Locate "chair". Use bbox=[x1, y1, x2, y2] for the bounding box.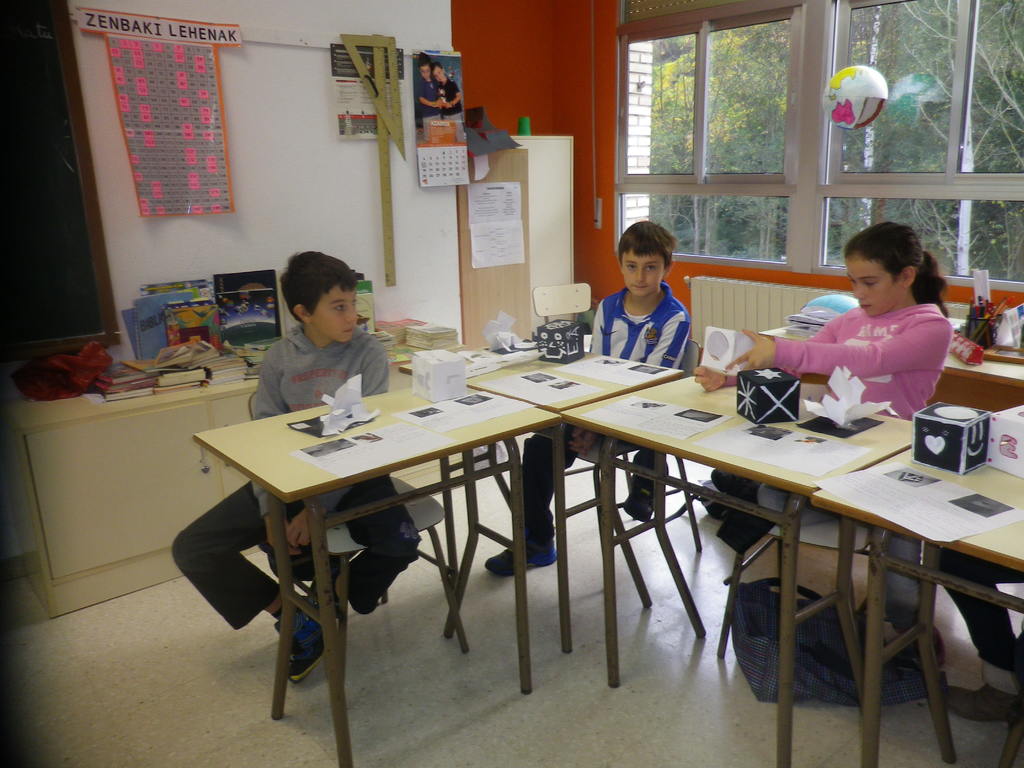
bbox=[488, 335, 702, 612].
